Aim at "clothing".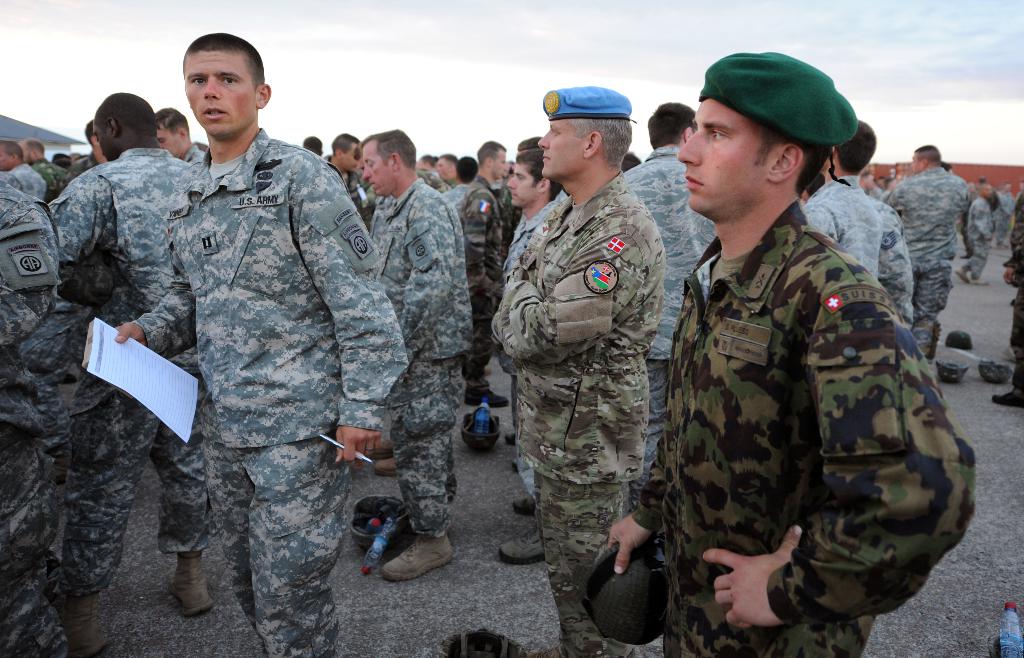
Aimed at [994, 191, 1016, 241].
